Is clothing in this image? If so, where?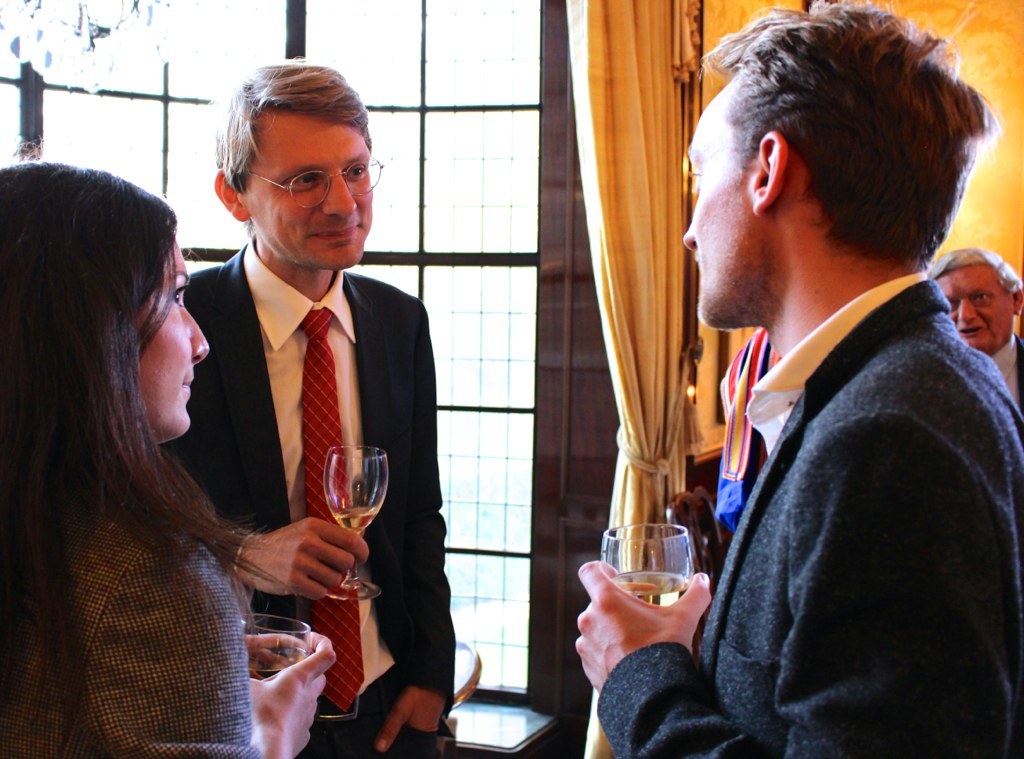
Yes, at (left=589, top=264, right=1021, bottom=758).
